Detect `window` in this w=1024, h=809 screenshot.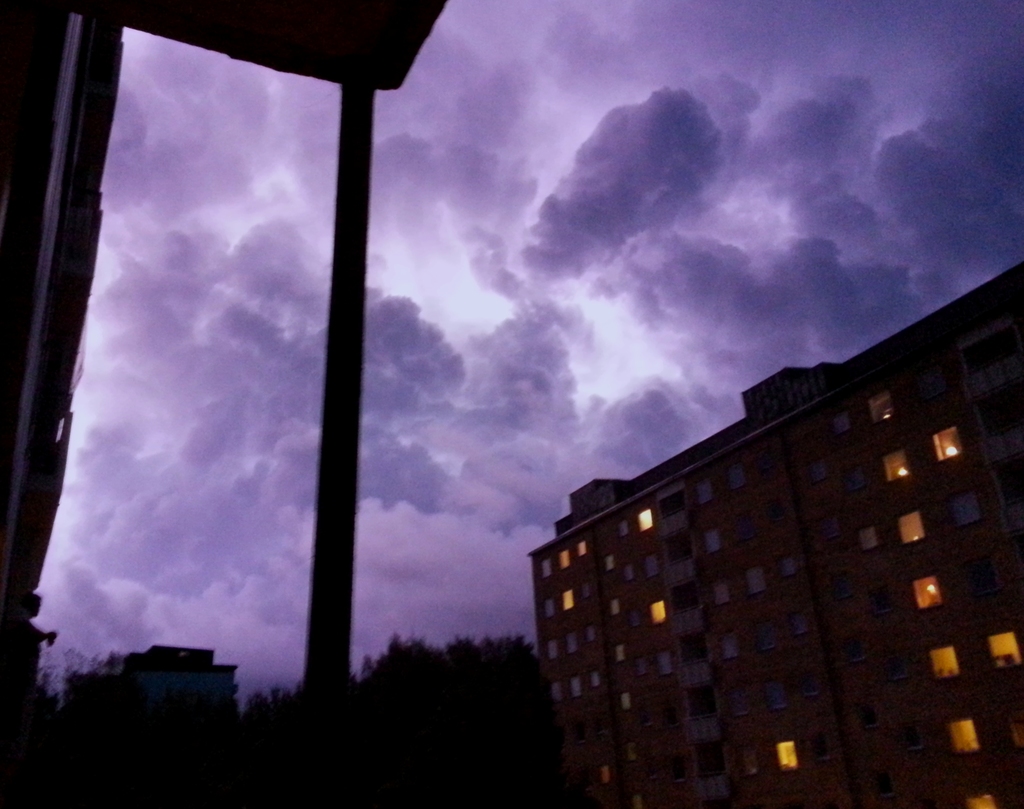
Detection: 734 743 754 781.
